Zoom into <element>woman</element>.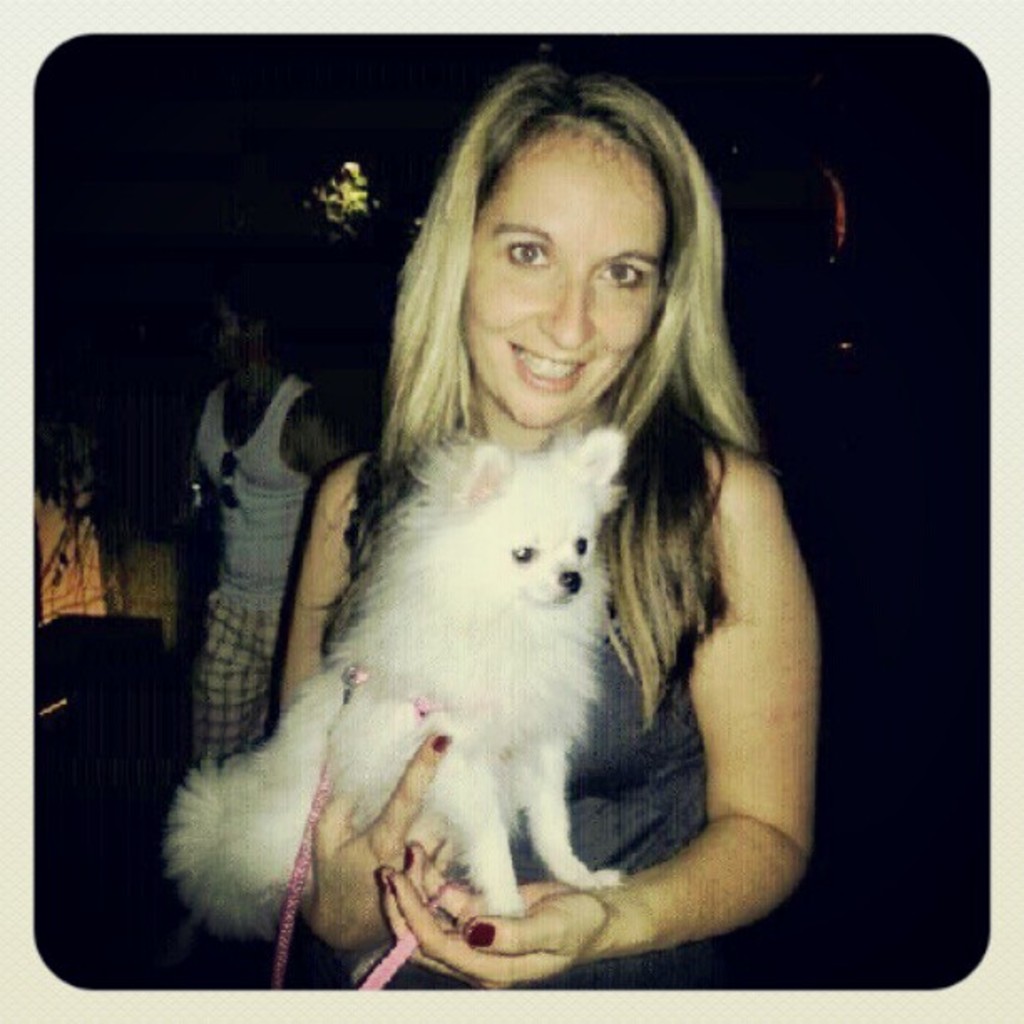
Zoom target: locate(117, 114, 842, 972).
